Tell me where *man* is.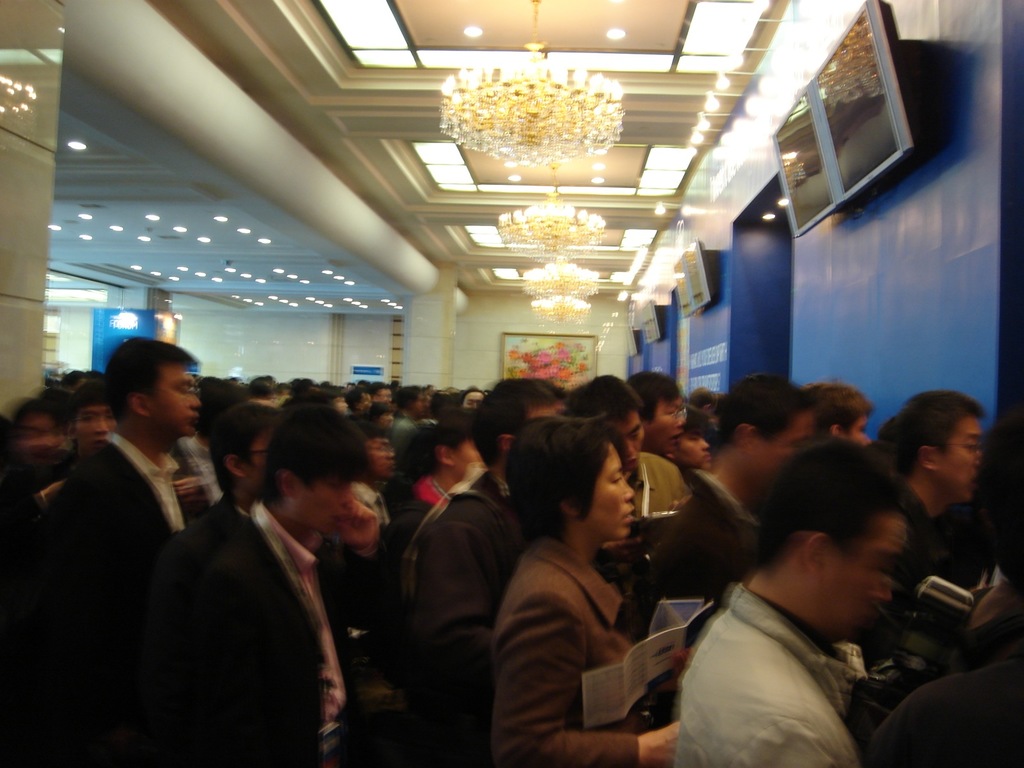
*man* is at [652,457,950,762].
